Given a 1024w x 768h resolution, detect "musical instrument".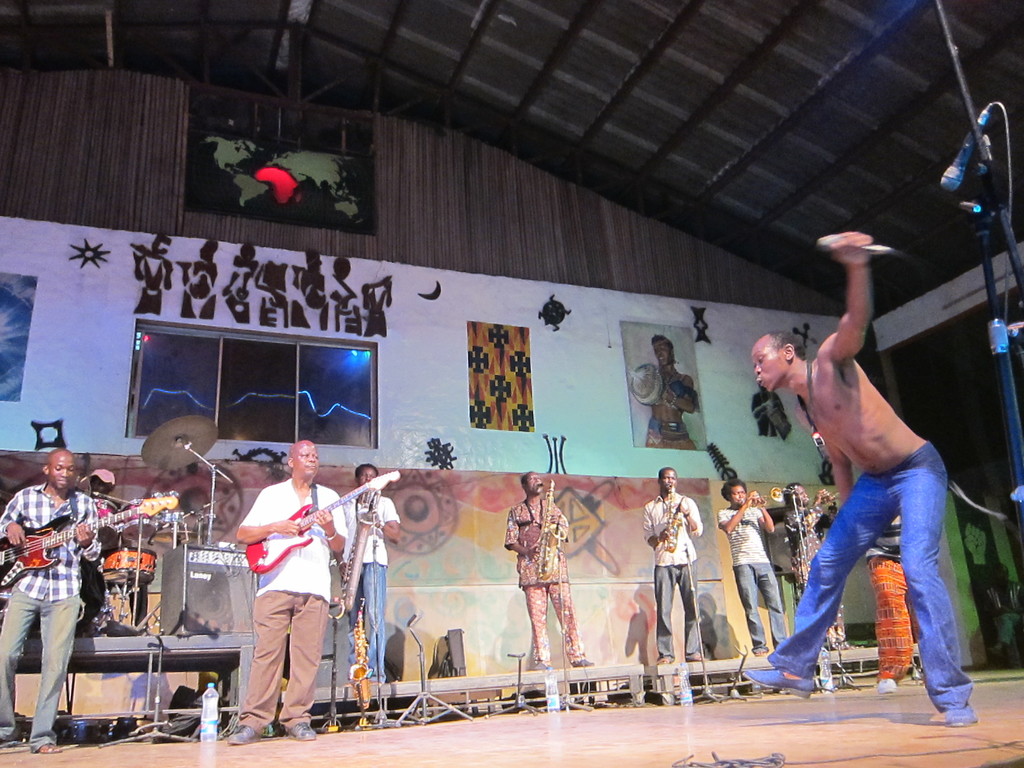
{"x1": 740, "y1": 481, "x2": 783, "y2": 506}.
